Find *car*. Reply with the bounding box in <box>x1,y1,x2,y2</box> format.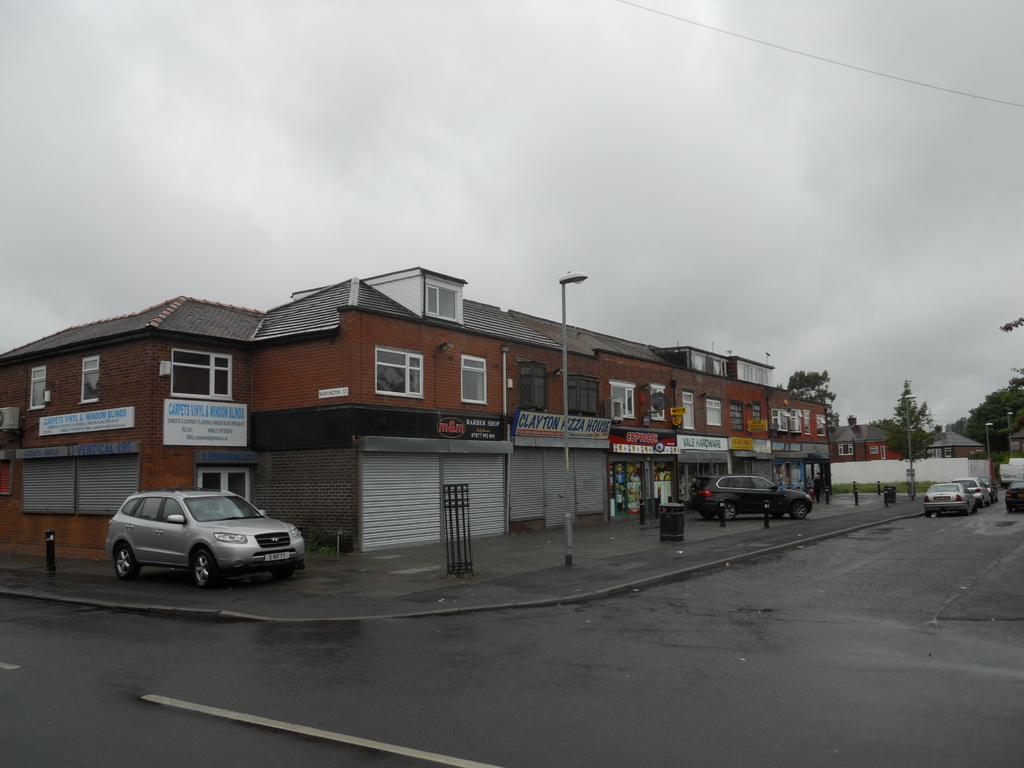
<box>689,472,813,520</box>.
